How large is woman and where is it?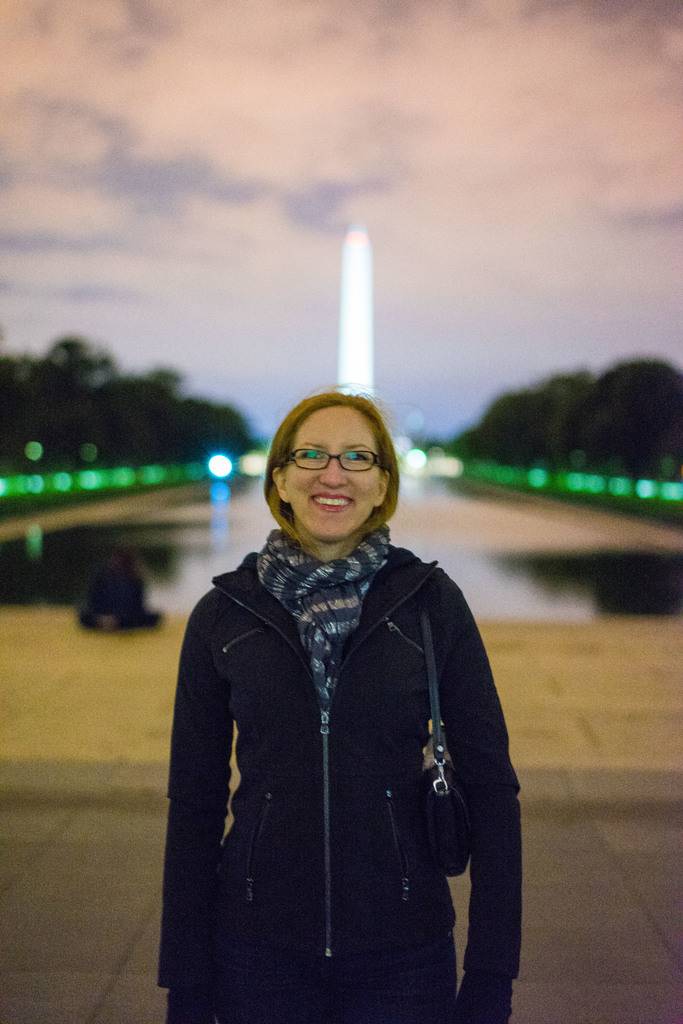
Bounding box: 157 378 536 1023.
